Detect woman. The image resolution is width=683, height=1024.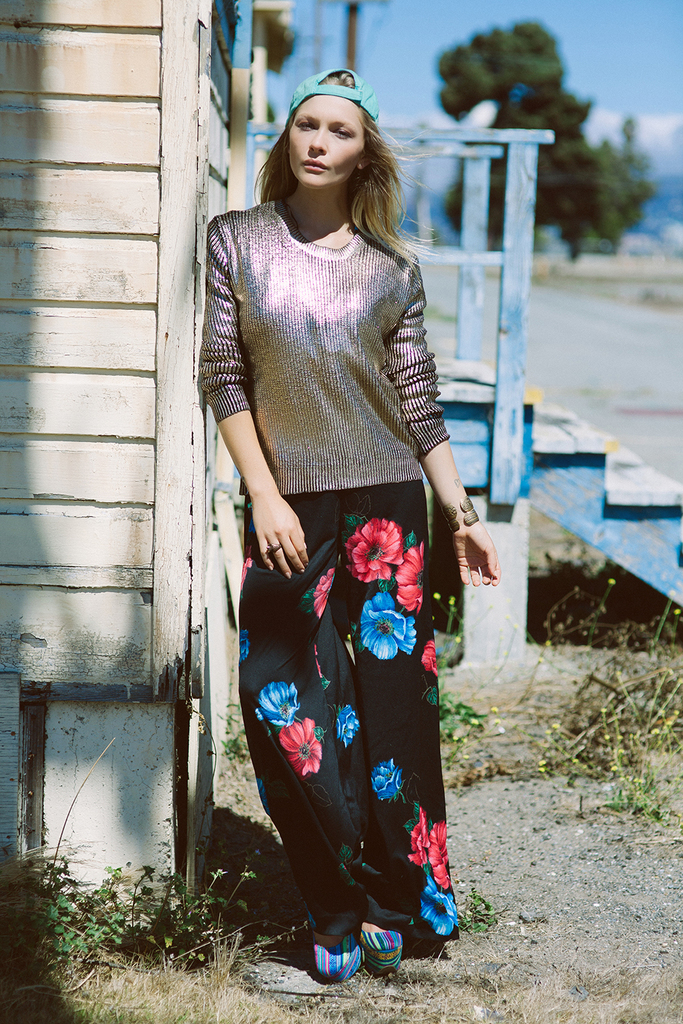
pyautogui.locateOnScreen(178, 71, 525, 952).
